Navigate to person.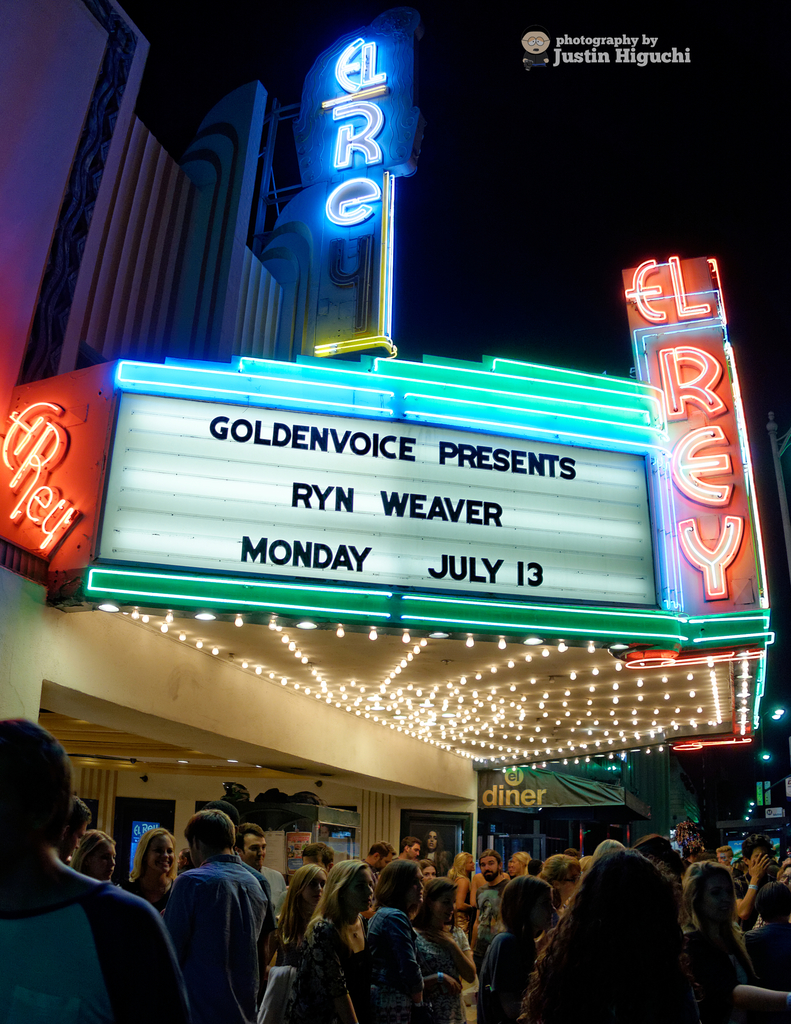
Navigation target: x1=58, y1=799, x2=97, y2=865.
